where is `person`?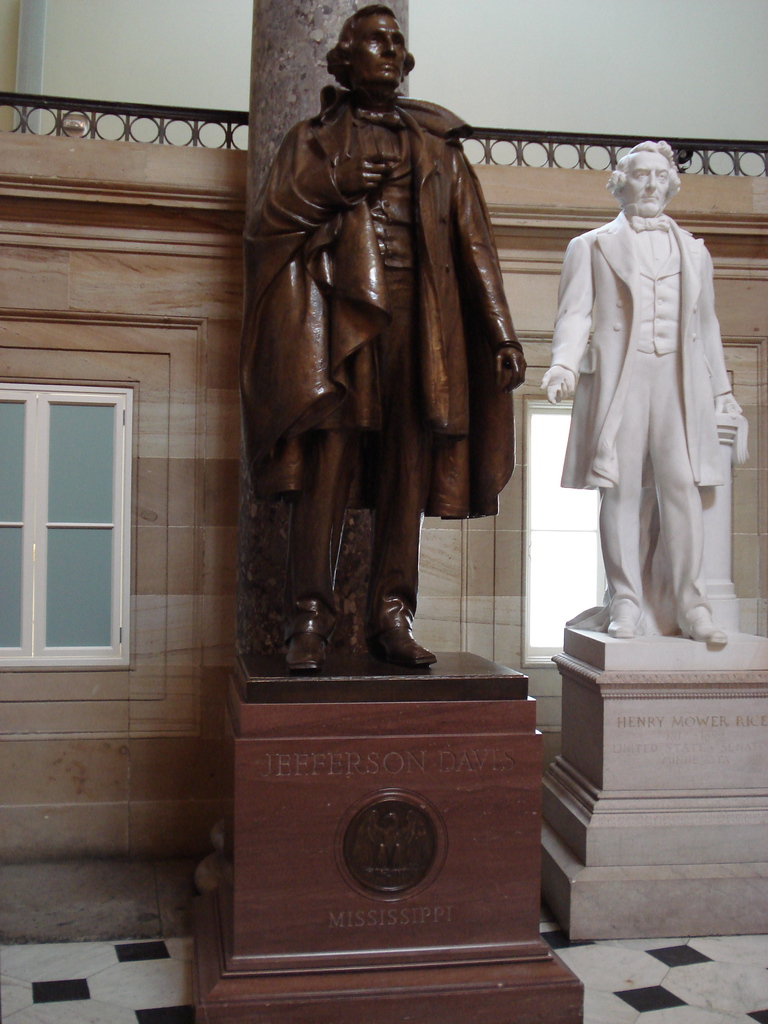
box=[558, 152, 742, 671].
